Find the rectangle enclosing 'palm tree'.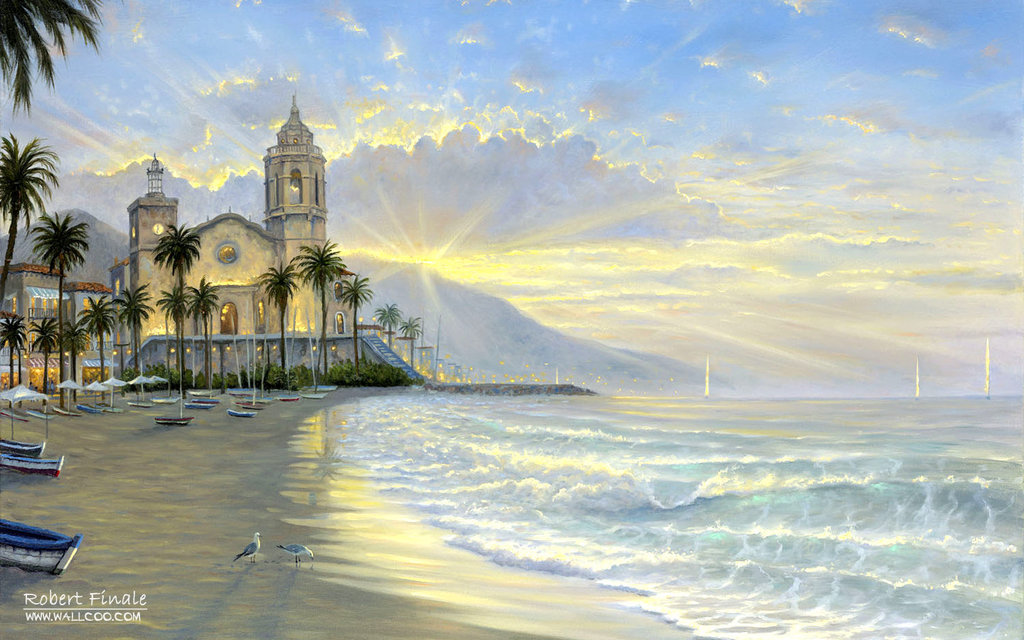
box=[338, 265, 373, 380].
